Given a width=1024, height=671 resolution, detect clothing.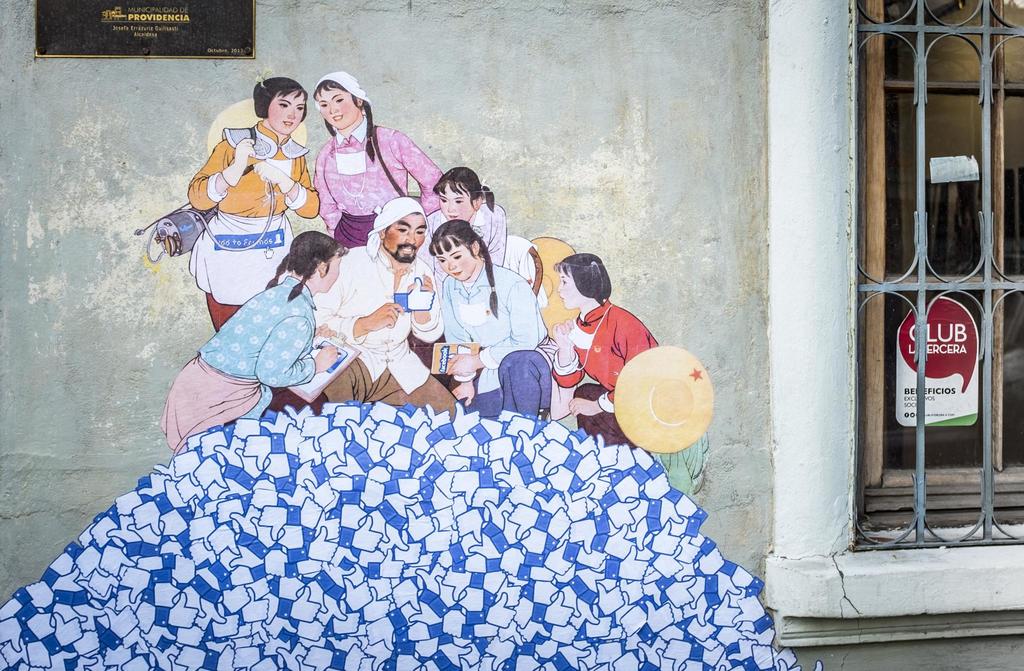
BBox(302, 101, 431, 232).
